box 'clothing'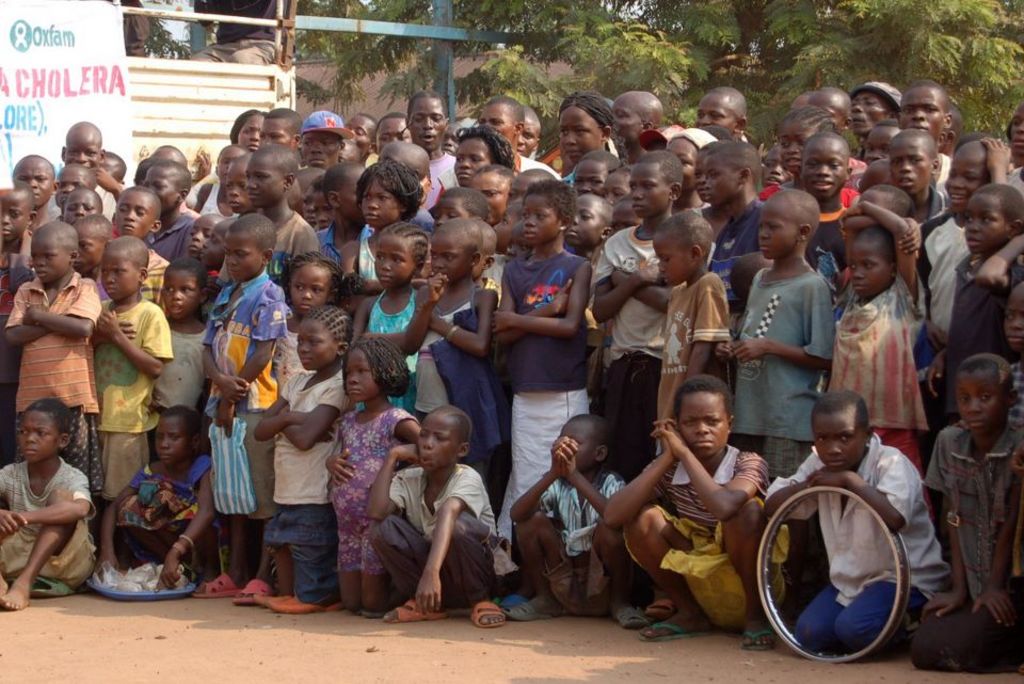
box(945, 233, 1022, 387)
